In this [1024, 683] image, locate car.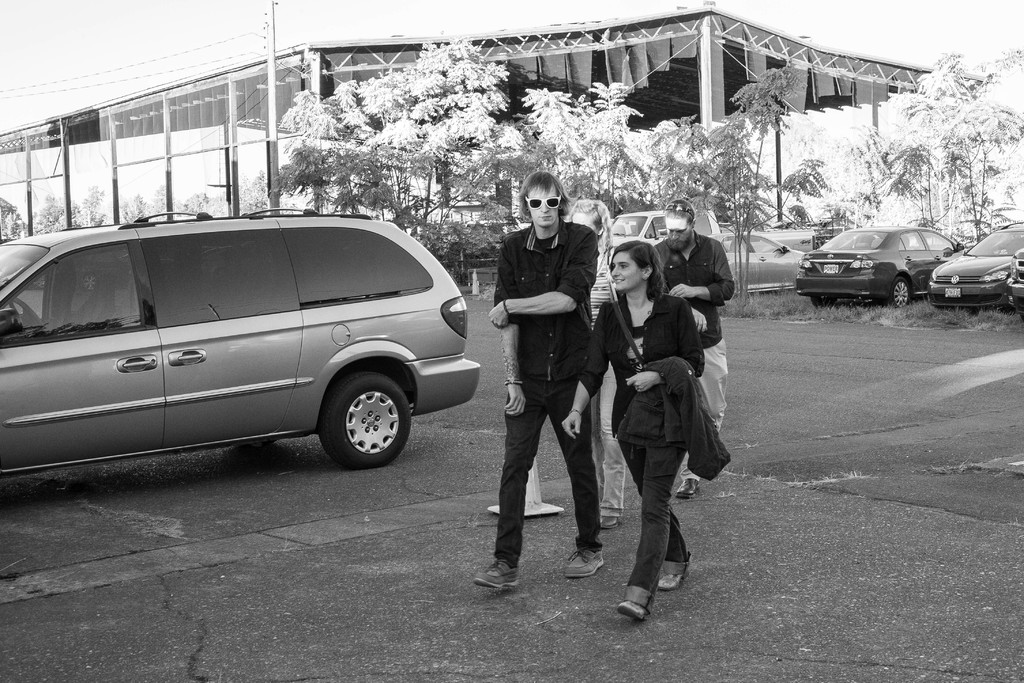
Bounding box: locate(1005, 252, 1023, 305).
